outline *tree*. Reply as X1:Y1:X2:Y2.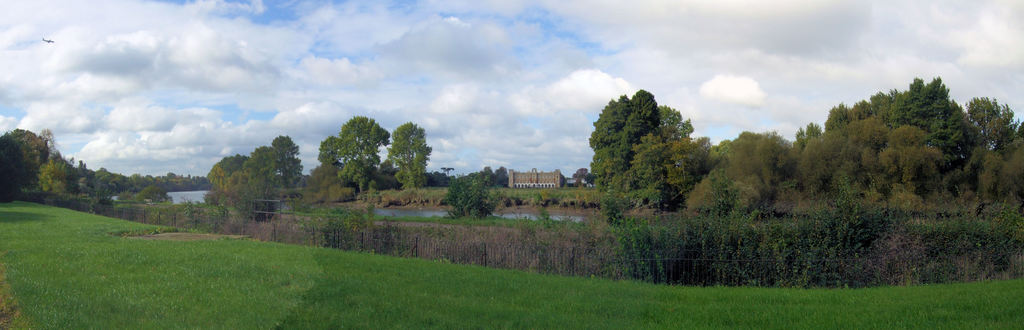
433:165:515:223.
